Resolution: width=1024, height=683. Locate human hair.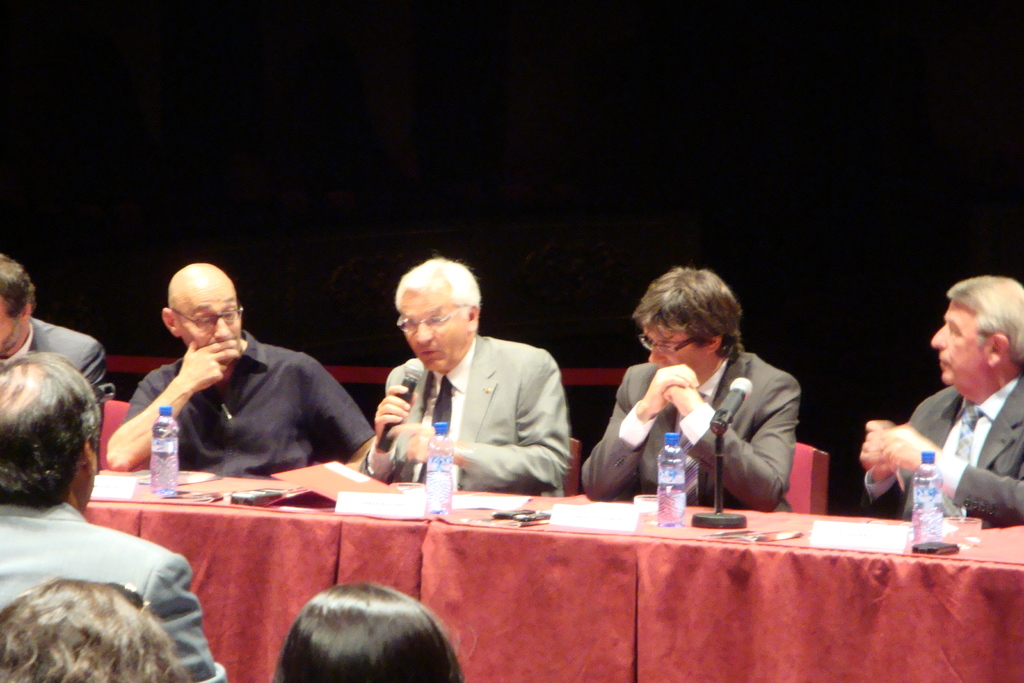
x1=0 y1=253 x2=35 y2=318.
